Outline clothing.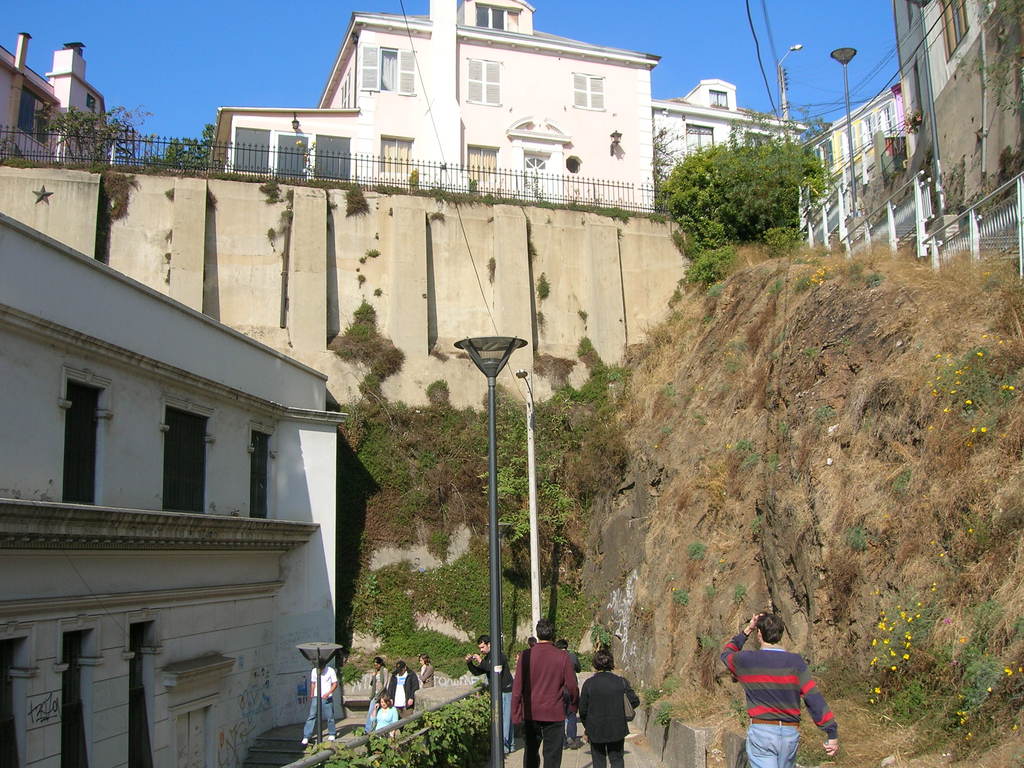
Outline: 365 664 397 732.
